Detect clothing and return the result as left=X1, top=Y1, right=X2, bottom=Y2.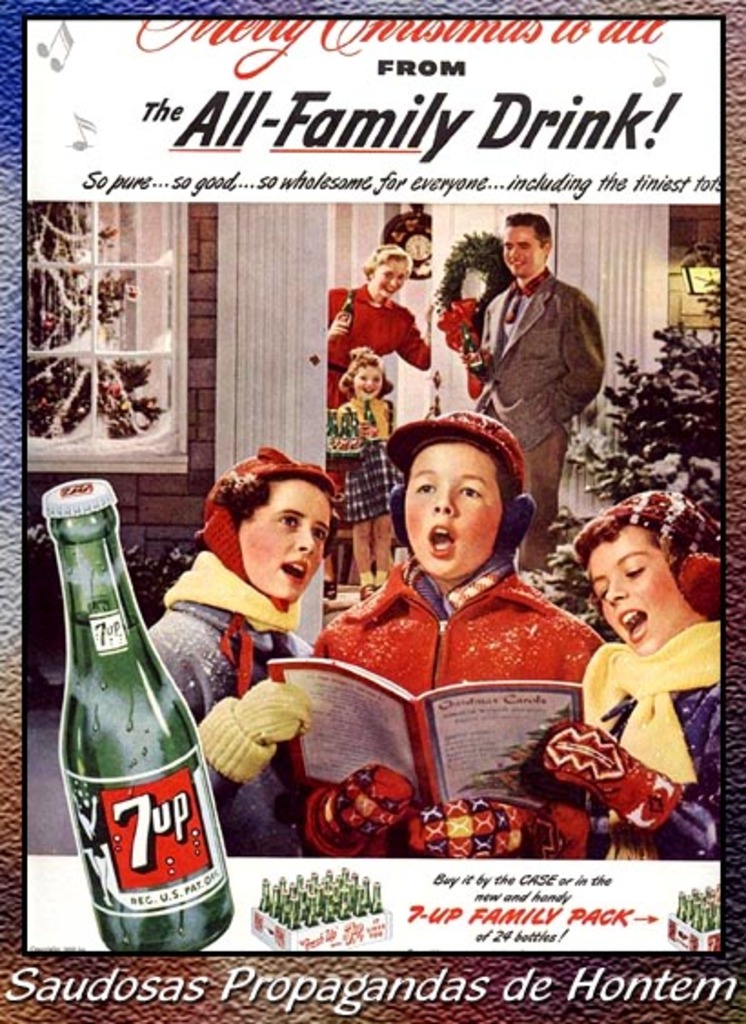
left=293, top=547, right=602, bottom=851.
